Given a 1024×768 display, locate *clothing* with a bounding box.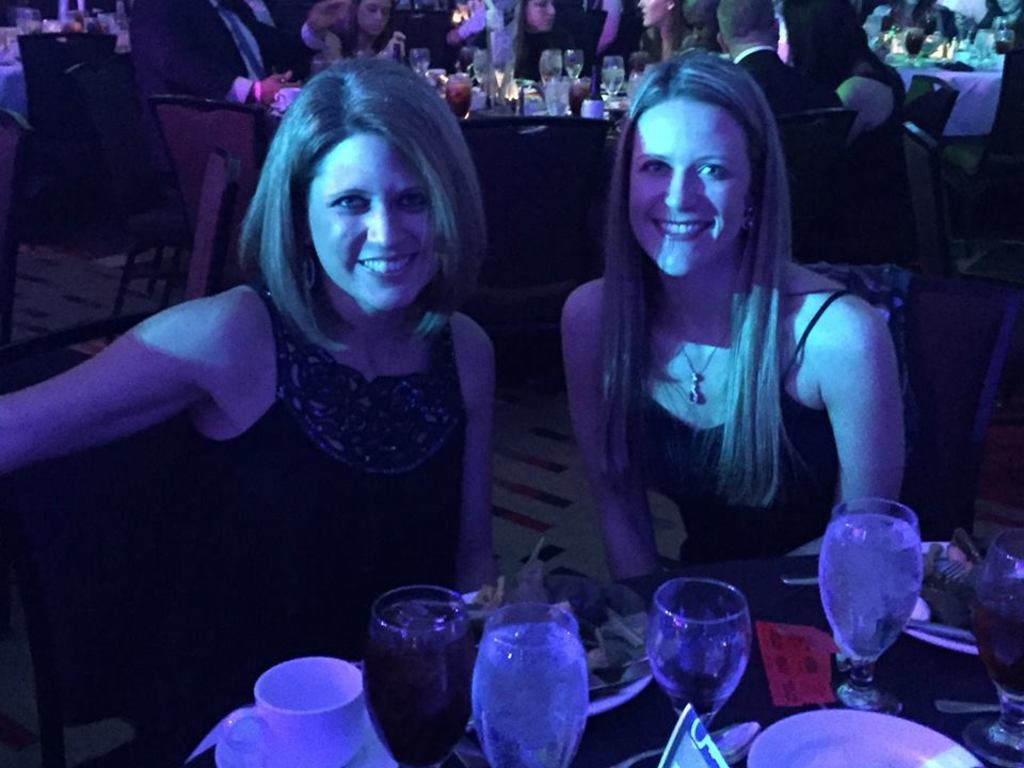
Located: rect(625, 271, 854, 620).
